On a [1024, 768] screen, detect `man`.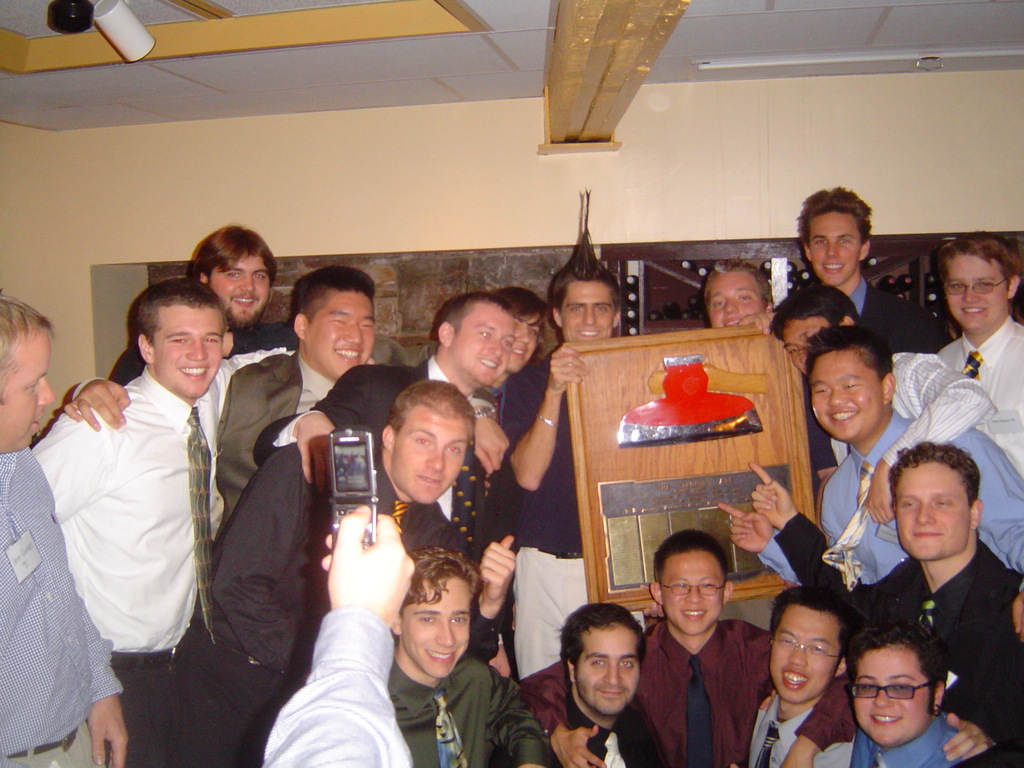
bbox=[61, 223, 291, 426].
